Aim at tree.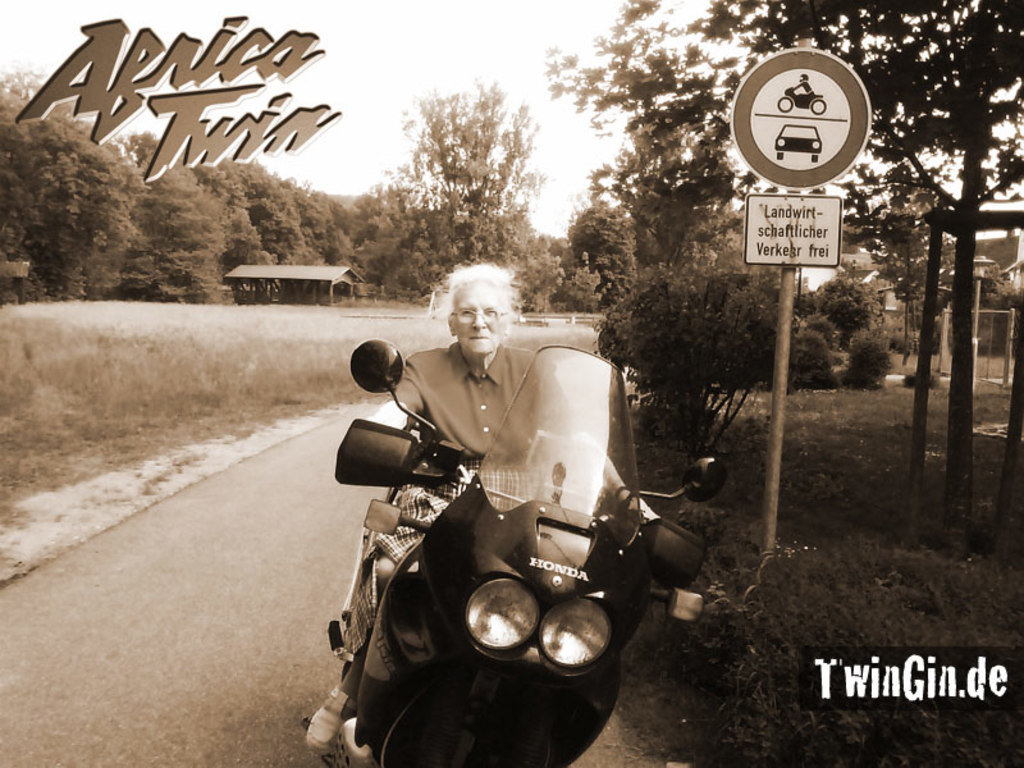
Aimed at {"left": 832, "top": 266, "right": 869, "bottom": 349}.
